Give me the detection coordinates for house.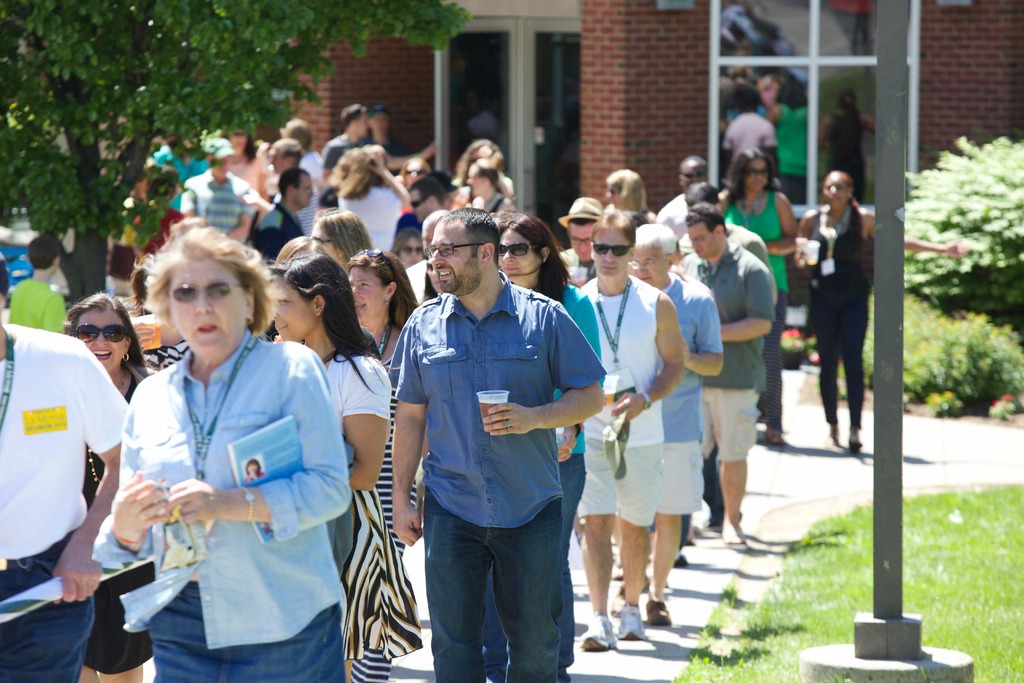
<region>581, 0, 715, 214</region>.
